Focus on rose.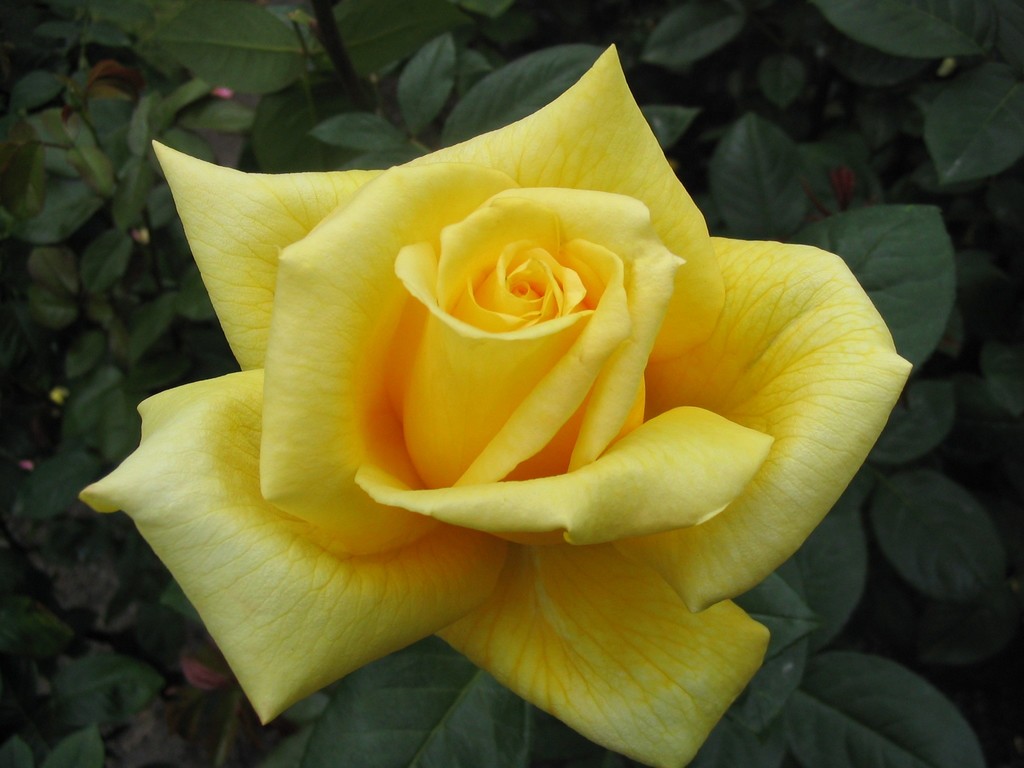
Focused at region(74, 45, 916, 767).
